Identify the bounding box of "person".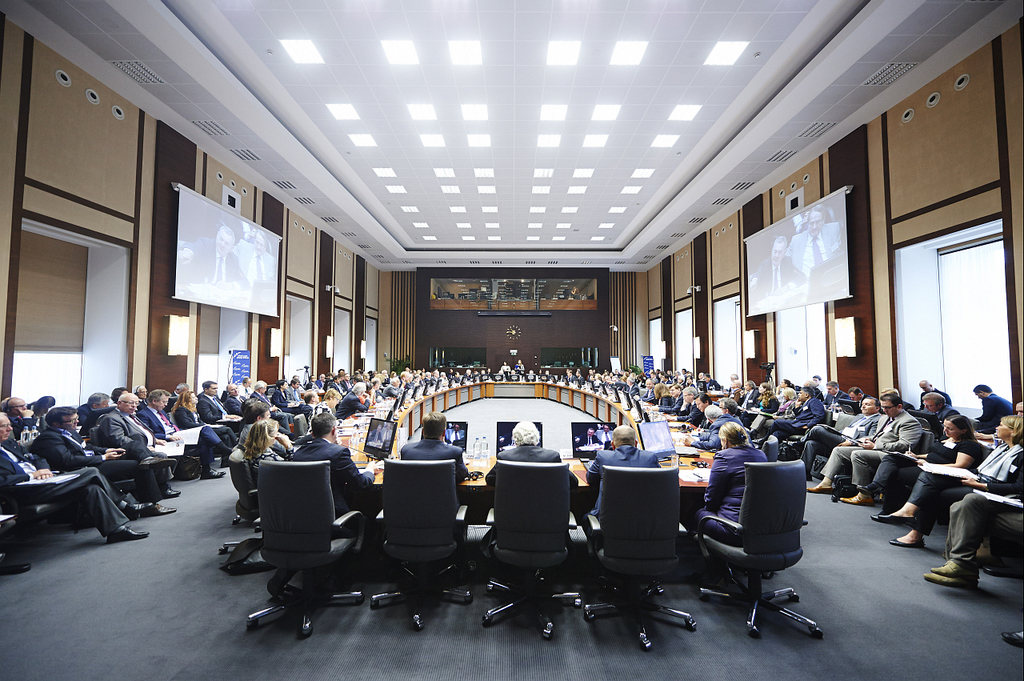
306,379,314,391.
